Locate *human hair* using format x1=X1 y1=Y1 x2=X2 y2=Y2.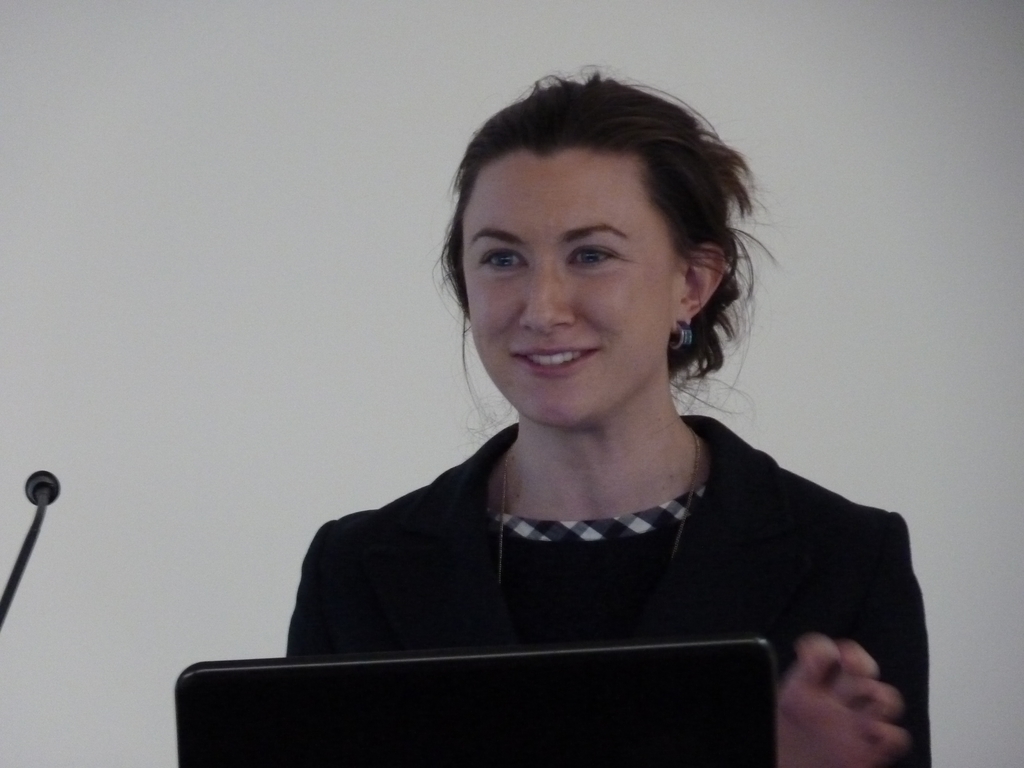
x1=426 y1=75 x2=753 y2=404.
